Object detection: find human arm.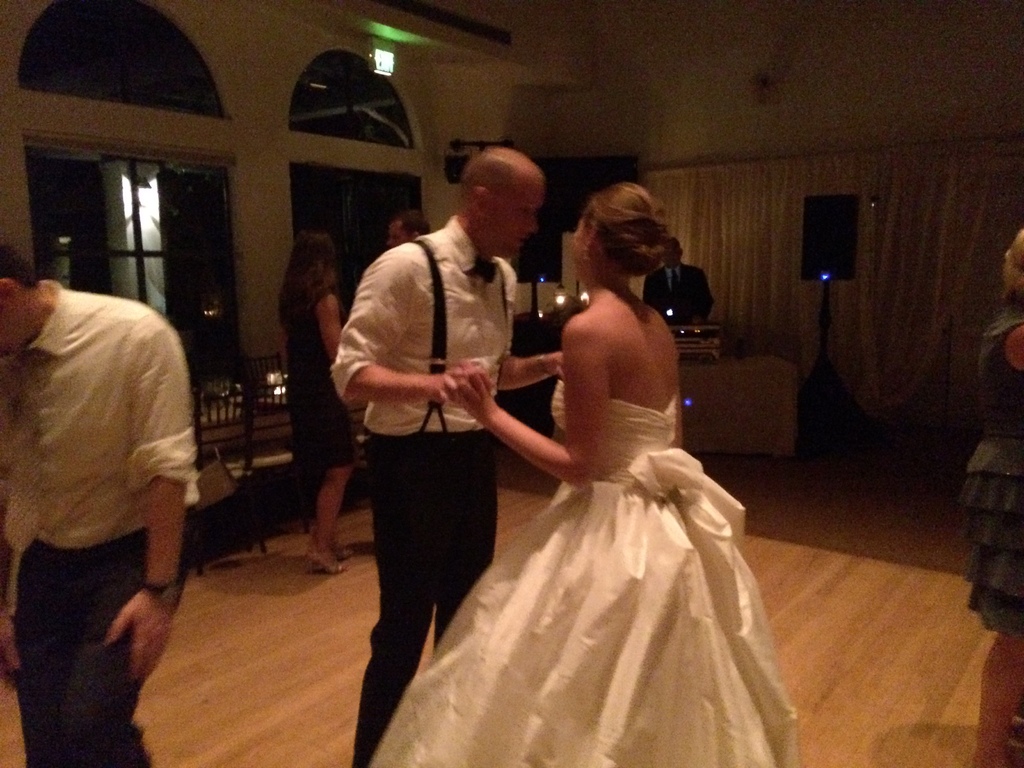
x1=456, y1=320, x2=609, y2=493.
